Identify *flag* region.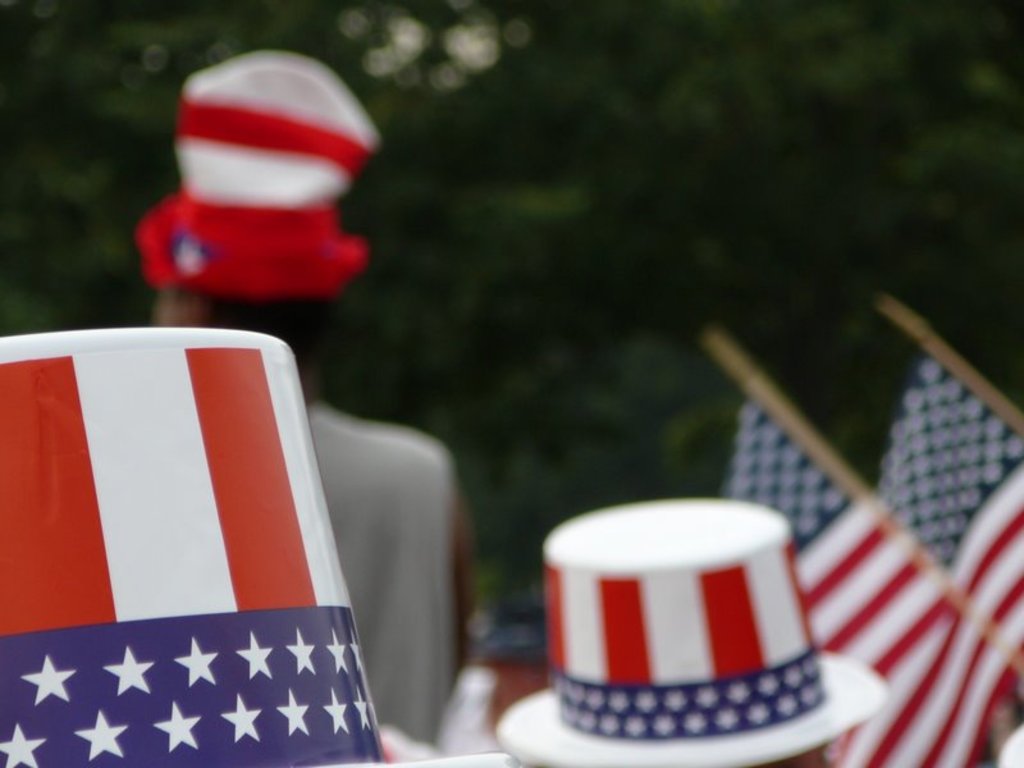
Region: {"left": 861, "top": 348, "right": 1023, "bottom": 676}.
